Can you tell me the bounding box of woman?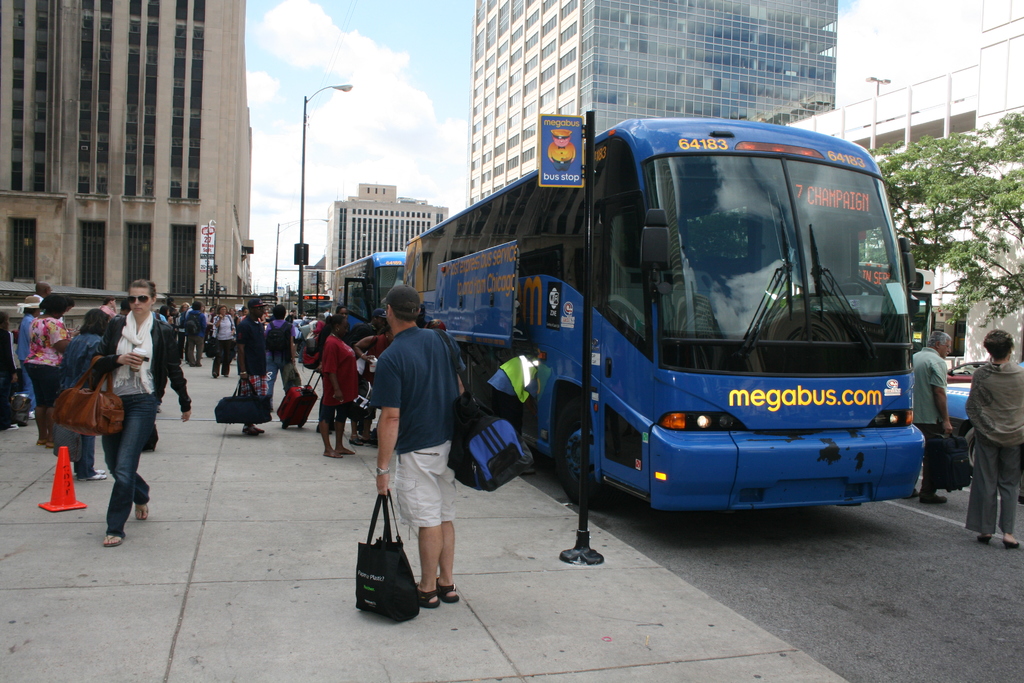
<bbox>70, 274, 168, 533</bbox>.
